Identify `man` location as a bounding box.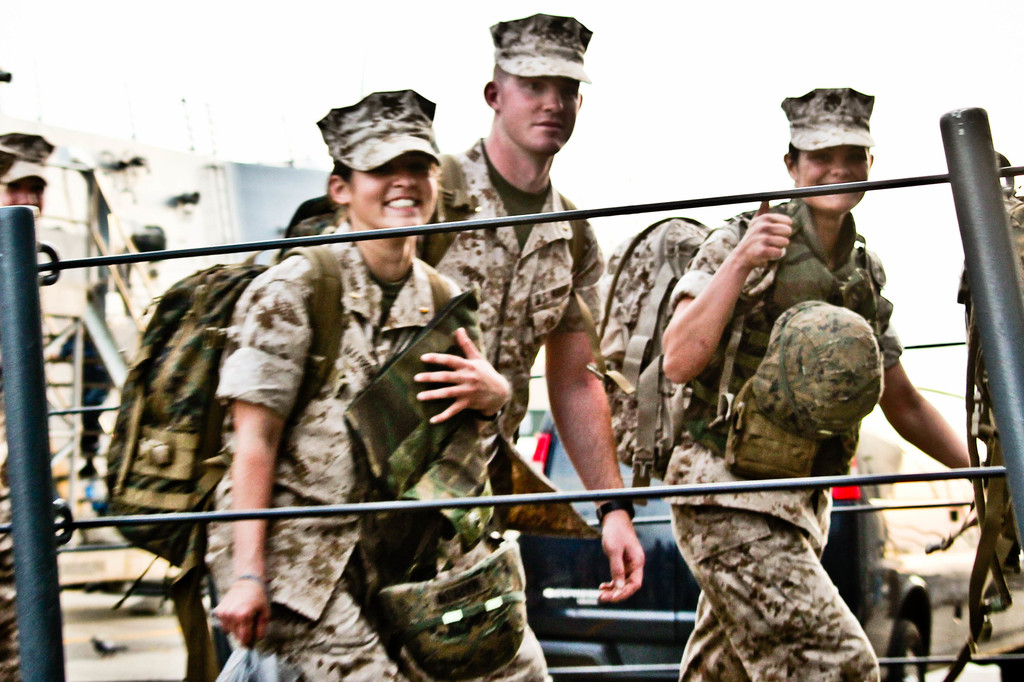
<bbox>588, 161, 915, 681</bbox>.
